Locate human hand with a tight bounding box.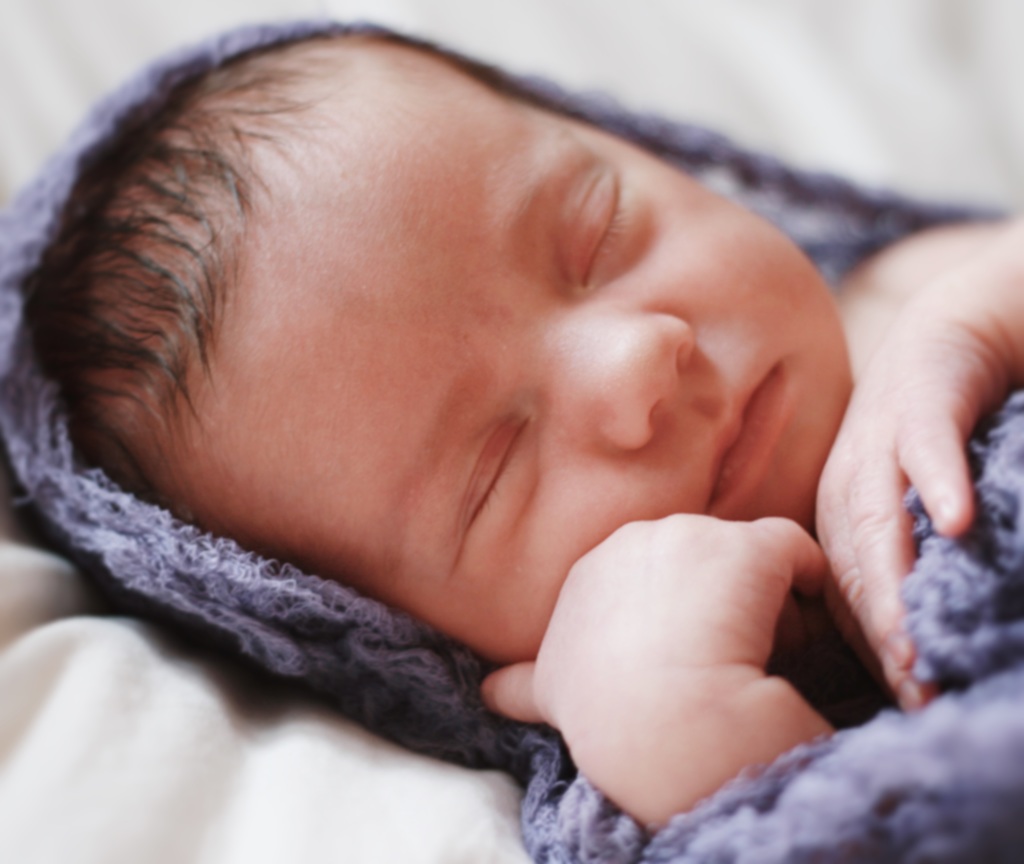
(x1=479, y1=516, x2=886, y2=794).
